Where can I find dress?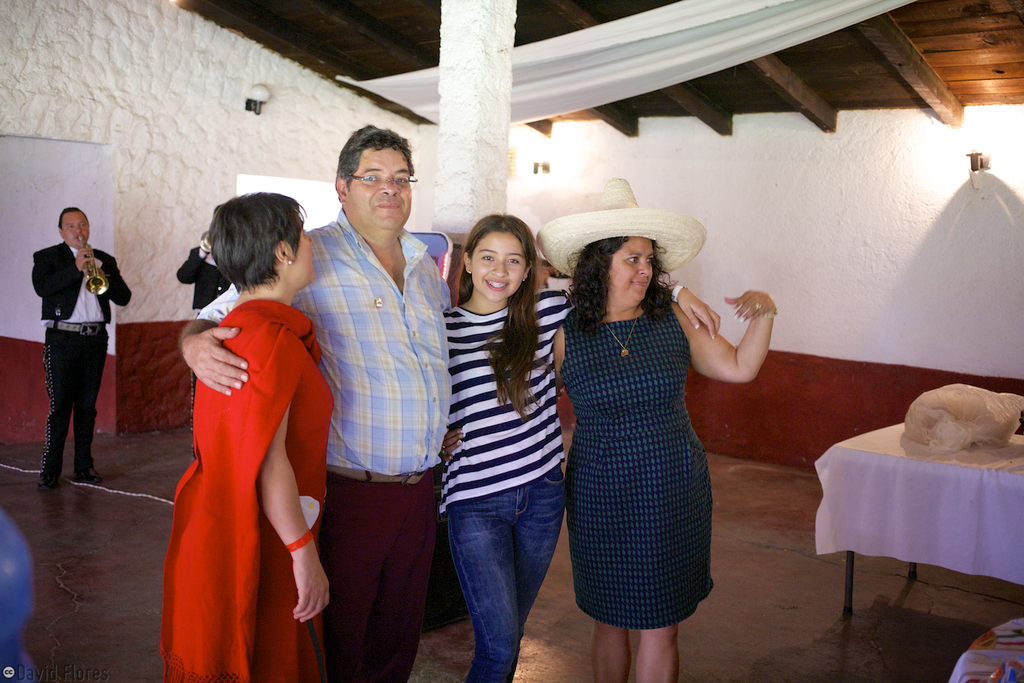
You can find it at (162, 301, 336, 682).
